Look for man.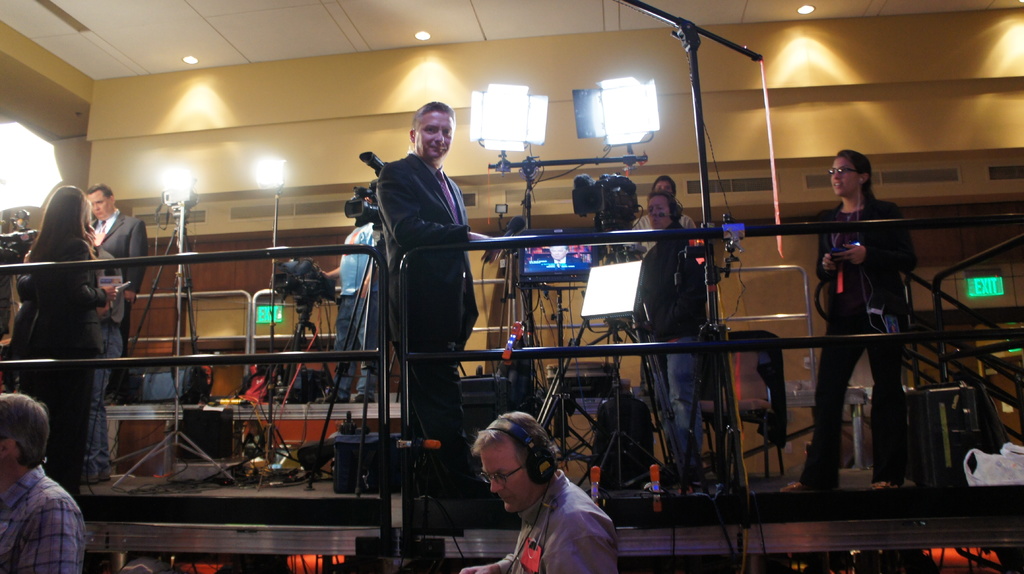
Found: [323, 221, 379, 399].
